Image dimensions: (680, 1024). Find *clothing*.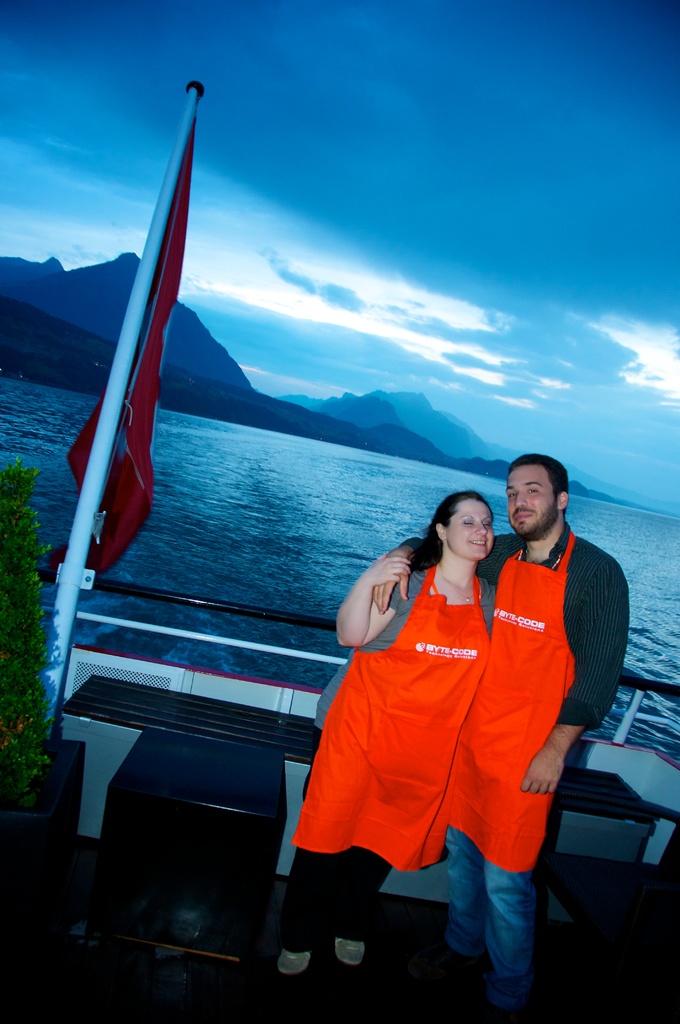
box=[406, 516, 631, 1015].
